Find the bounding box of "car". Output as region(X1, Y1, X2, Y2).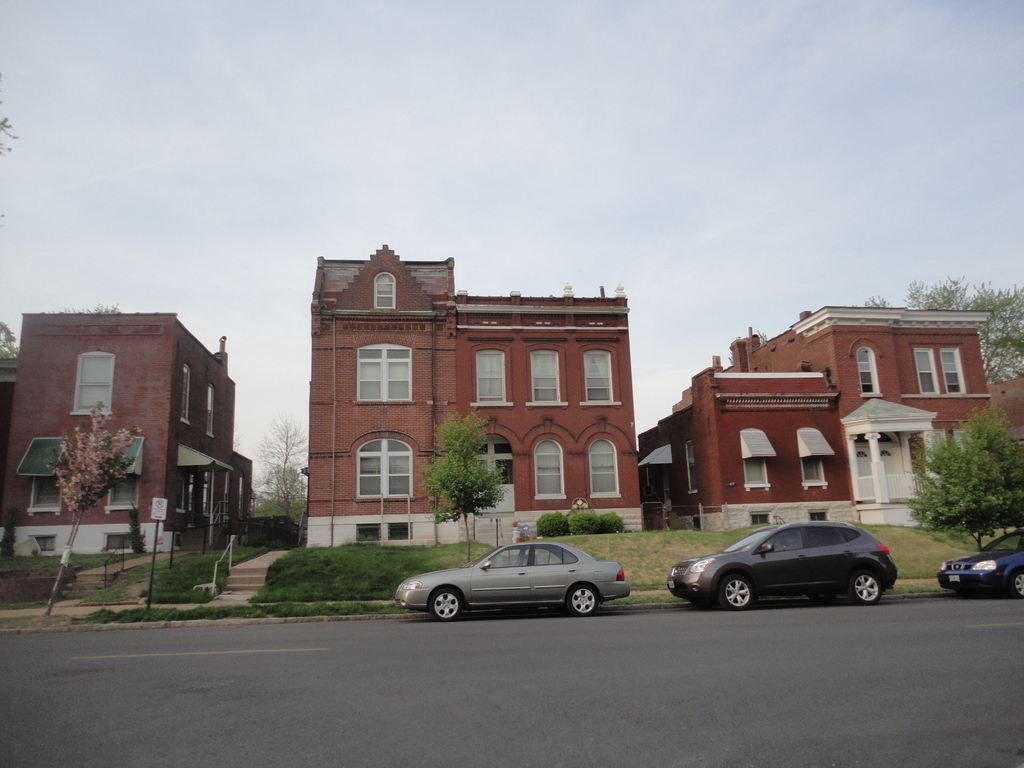
region(938, 525, 1023, 599).
